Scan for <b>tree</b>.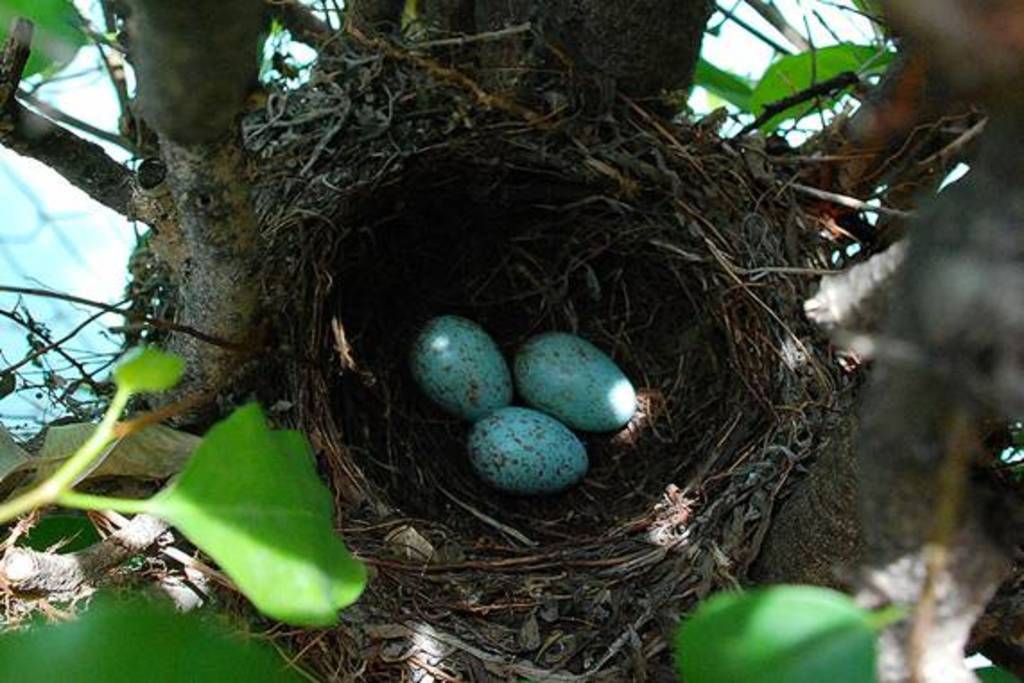
Scan result: bbox=[0, 0, 1022, 681].
